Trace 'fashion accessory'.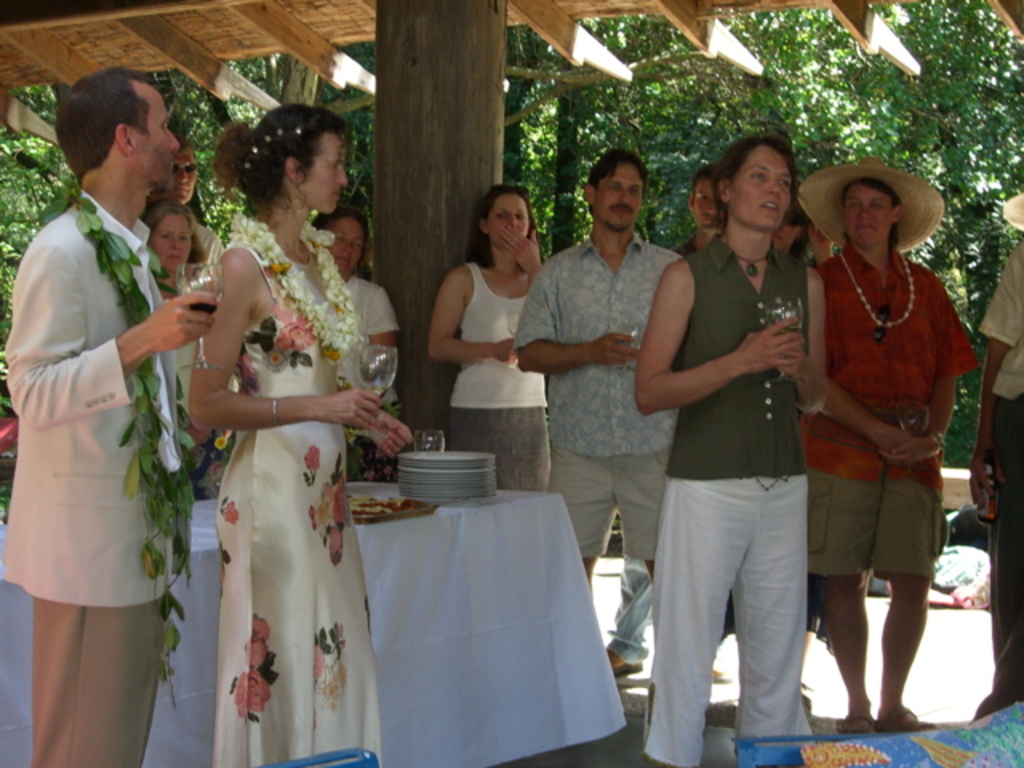
Traced to pyautogui.locateOnScreen(872, 302, 890, 339).
